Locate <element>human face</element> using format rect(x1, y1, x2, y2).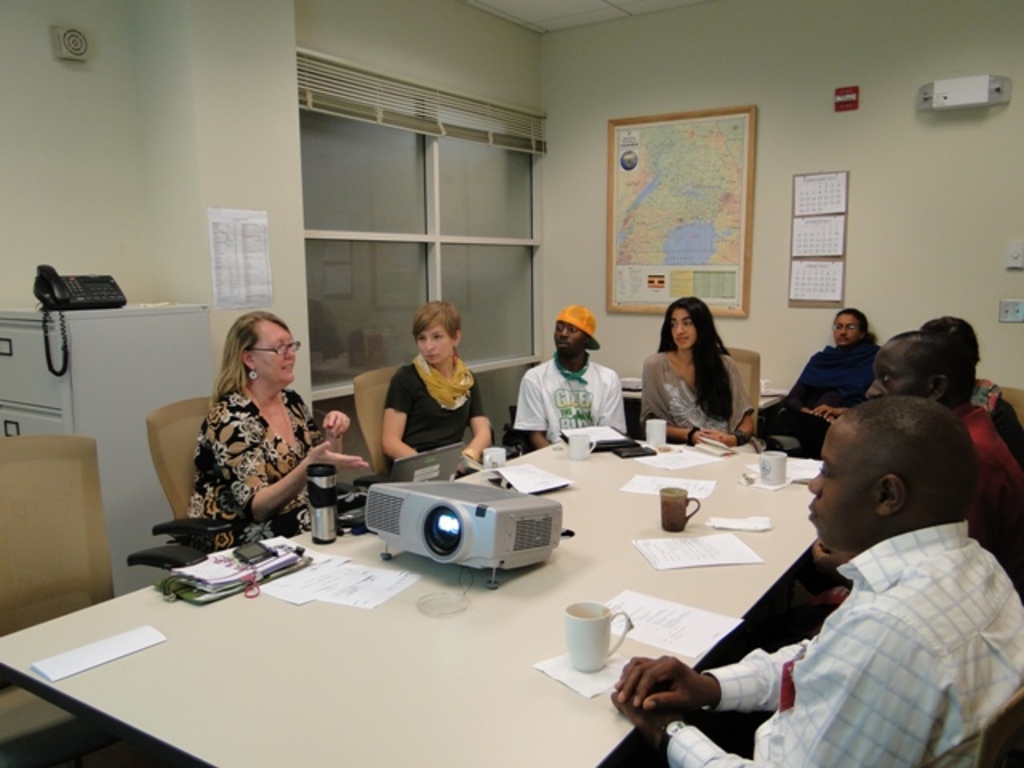
rect(558, 326, 582, 347).
